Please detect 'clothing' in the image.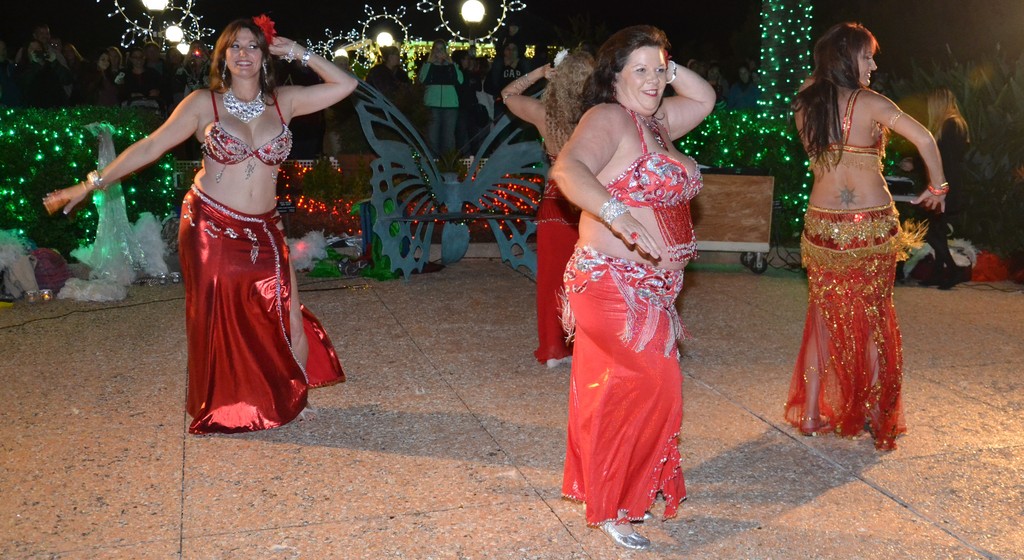
box=[182, 184, 357, 432].
